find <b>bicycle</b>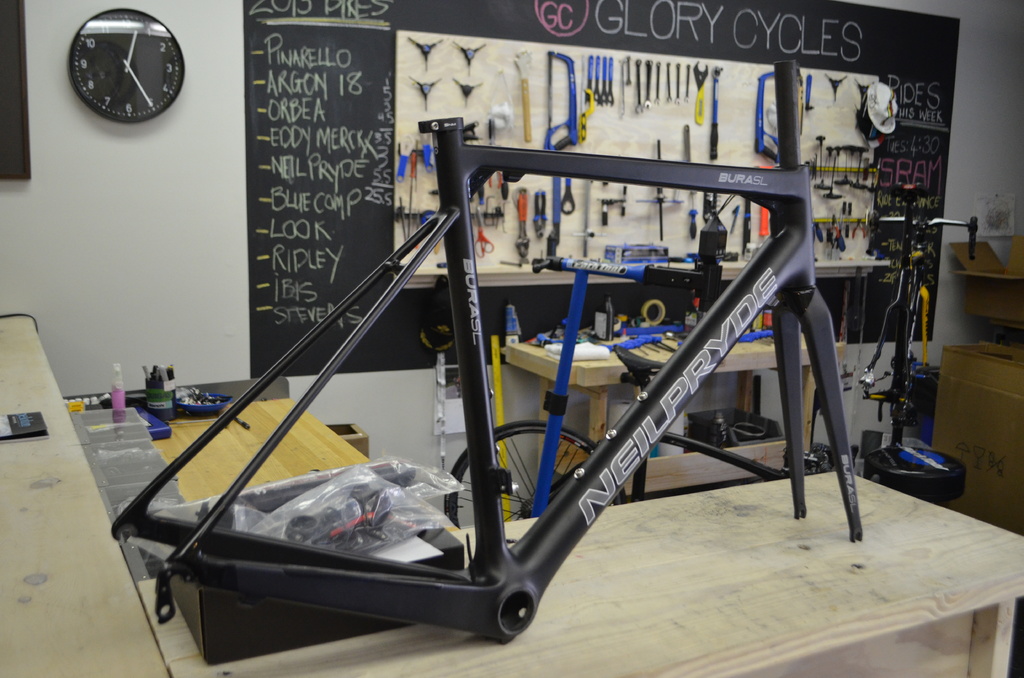
left=125, top=46, right=922, bottom=626
